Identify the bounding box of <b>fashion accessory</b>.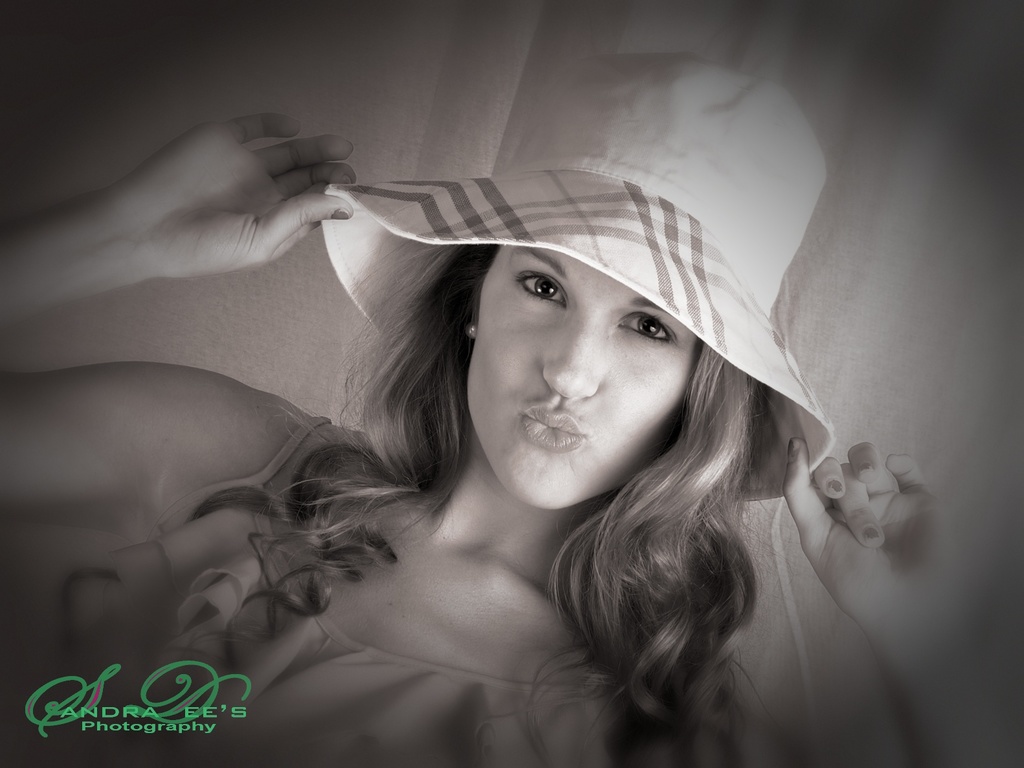
bbox=(860, 464, 872, 475).
